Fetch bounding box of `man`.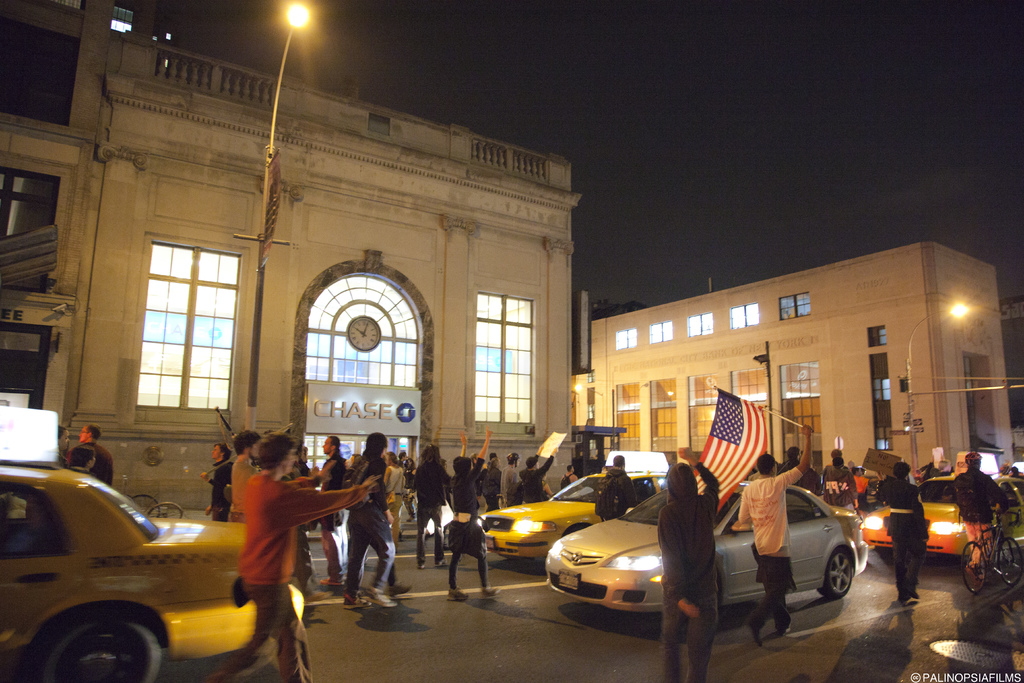
Bbox: left=952, top=448, right=1001, bottom=580.
